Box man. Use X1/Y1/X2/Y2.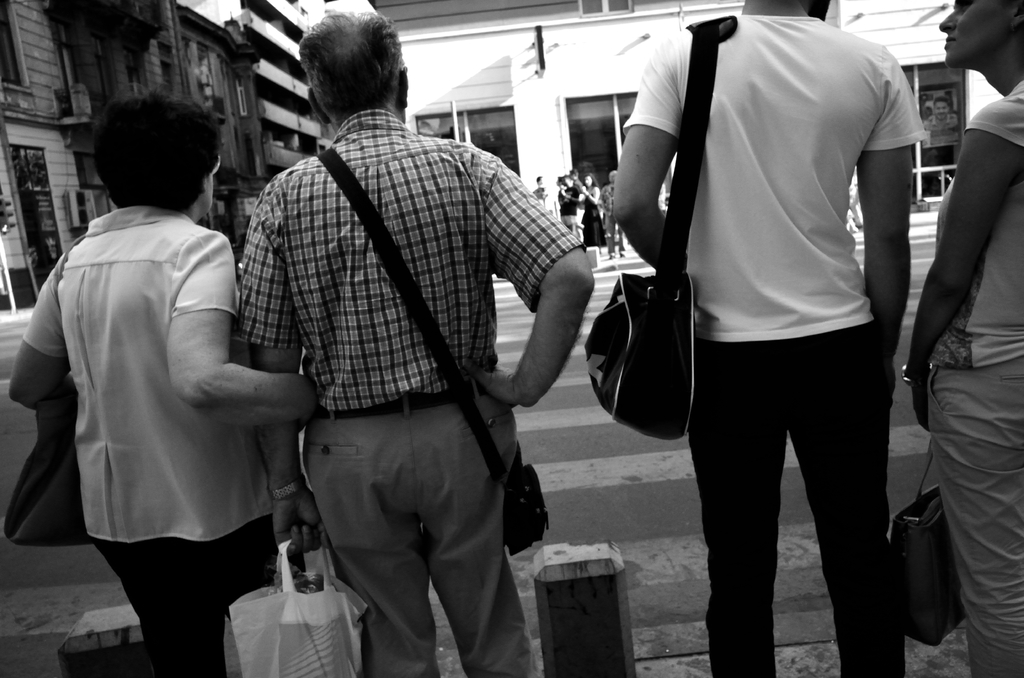
239/14/592/677.
